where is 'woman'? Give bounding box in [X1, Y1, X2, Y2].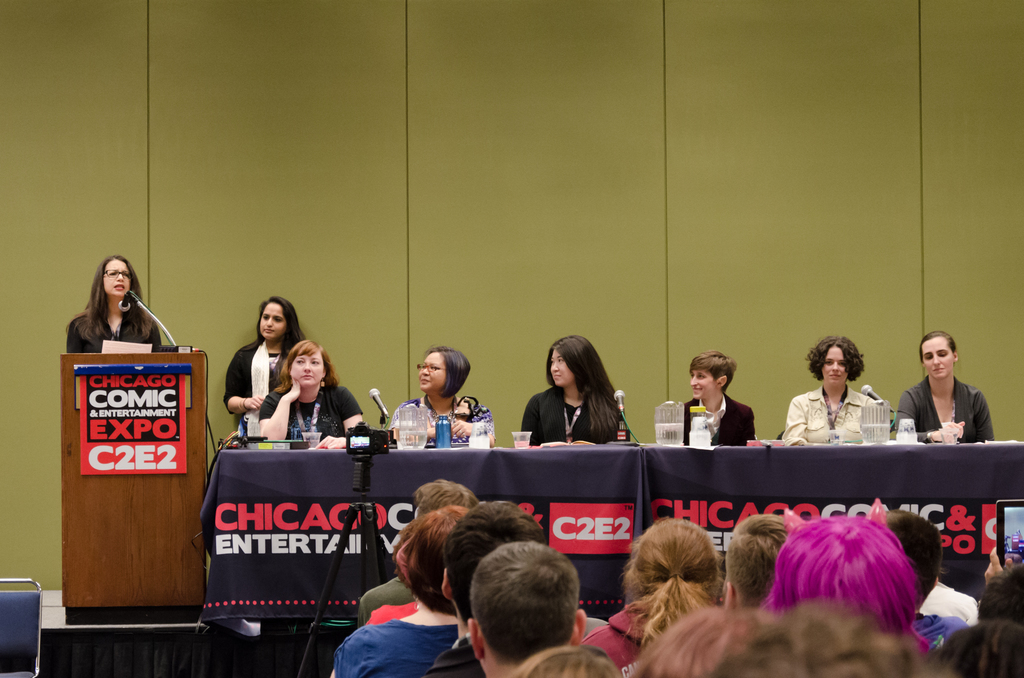
[515, 350, 636, 471].
